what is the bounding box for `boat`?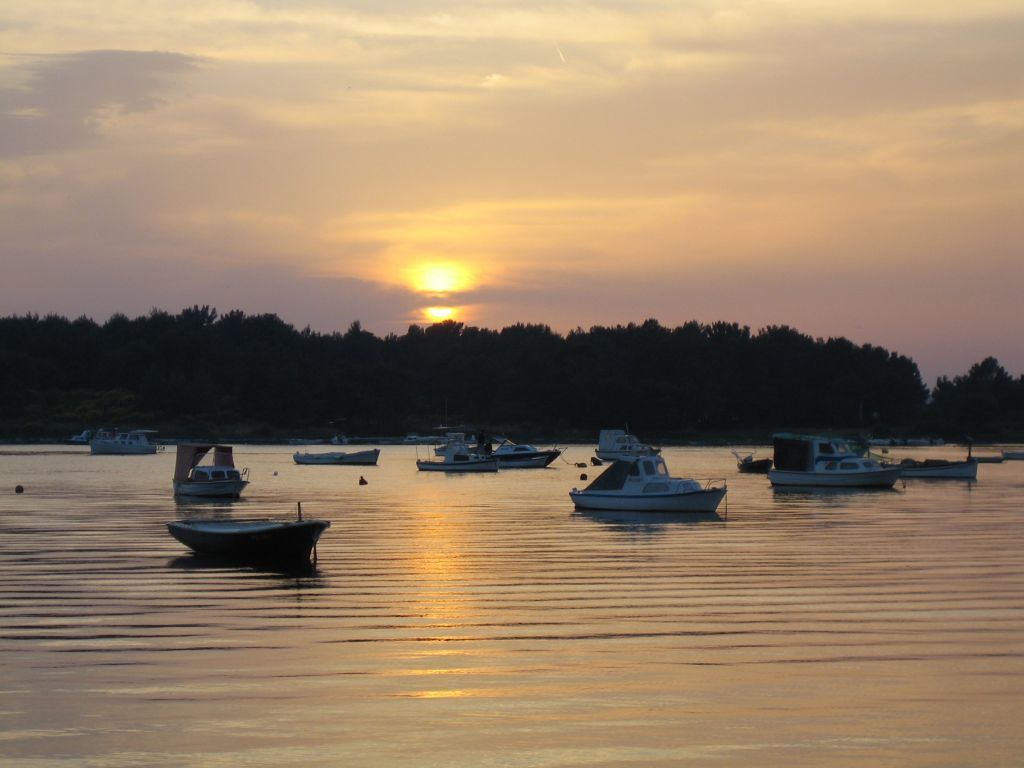
x1=162 y1=501 x2=329 y2=555.
